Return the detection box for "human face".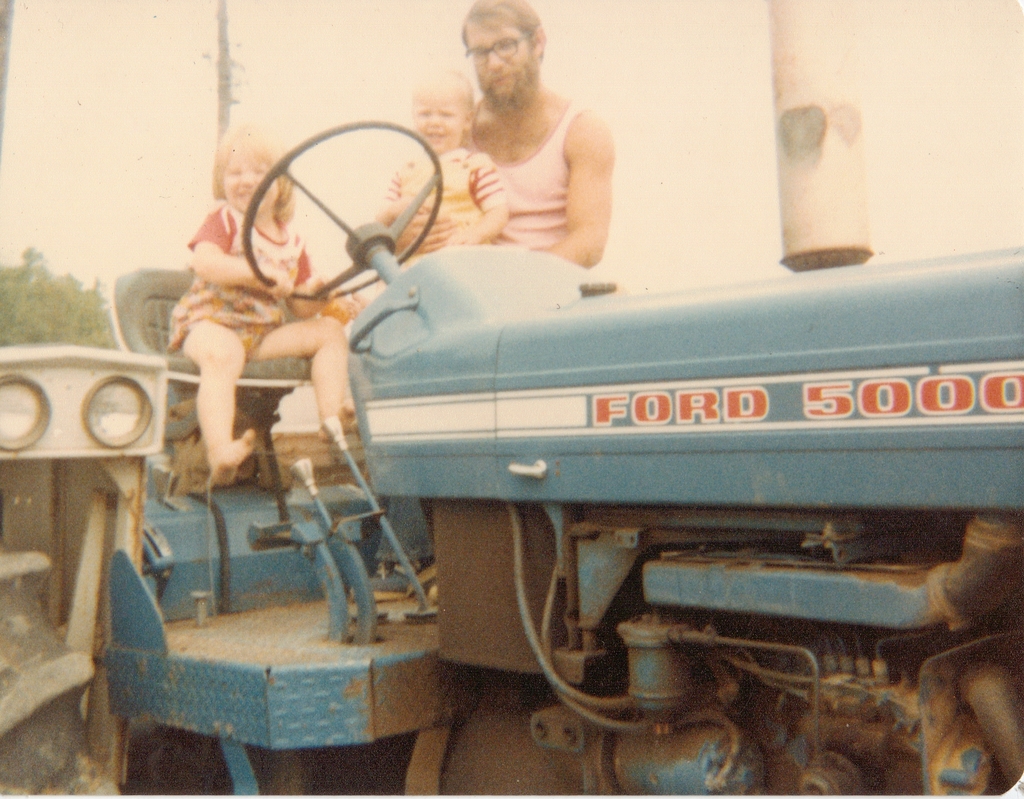
BBox(415, 90, 463, 149).
